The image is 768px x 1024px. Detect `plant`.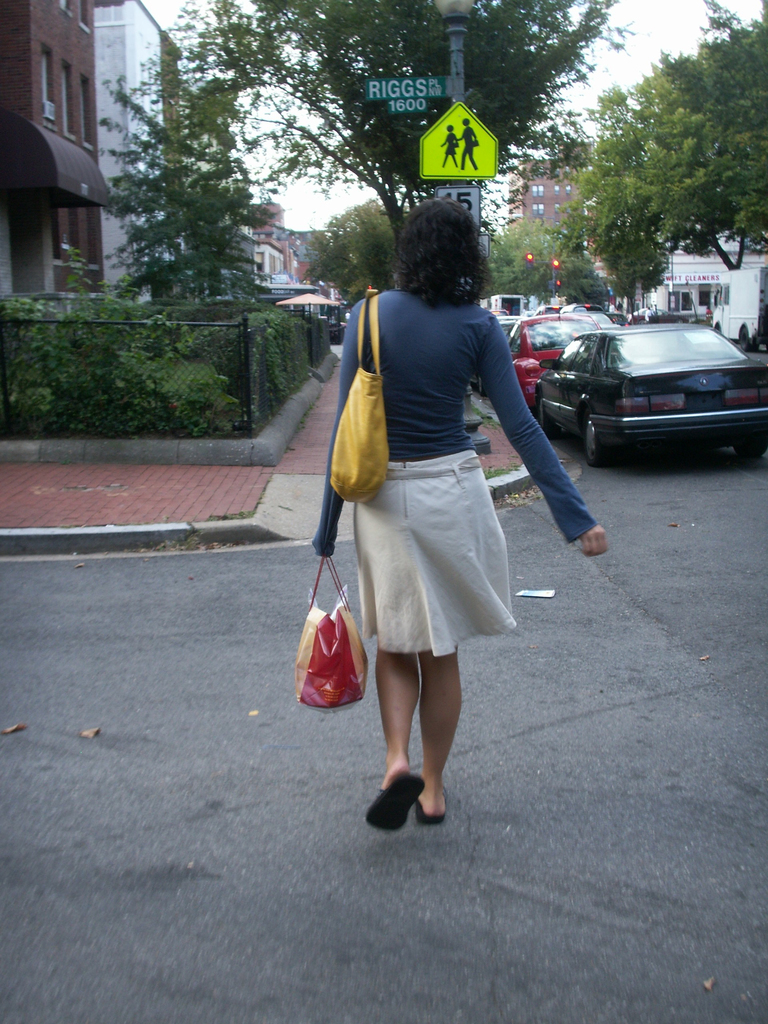
Detection: [481, 461, 522, 478].
